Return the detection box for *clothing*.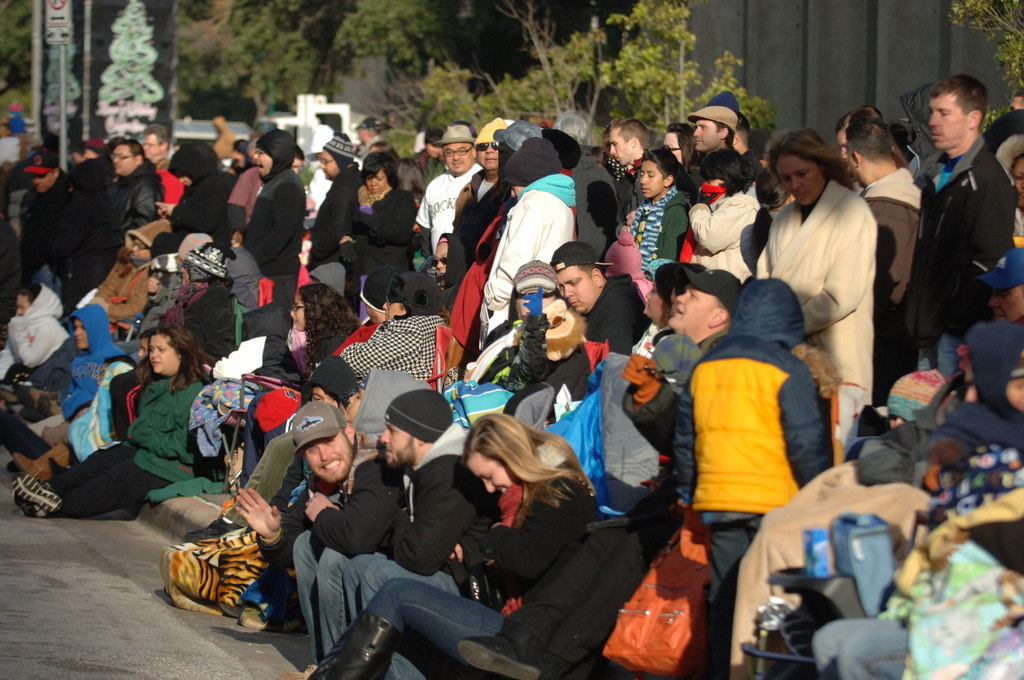
[279, 448, 401, 621].
